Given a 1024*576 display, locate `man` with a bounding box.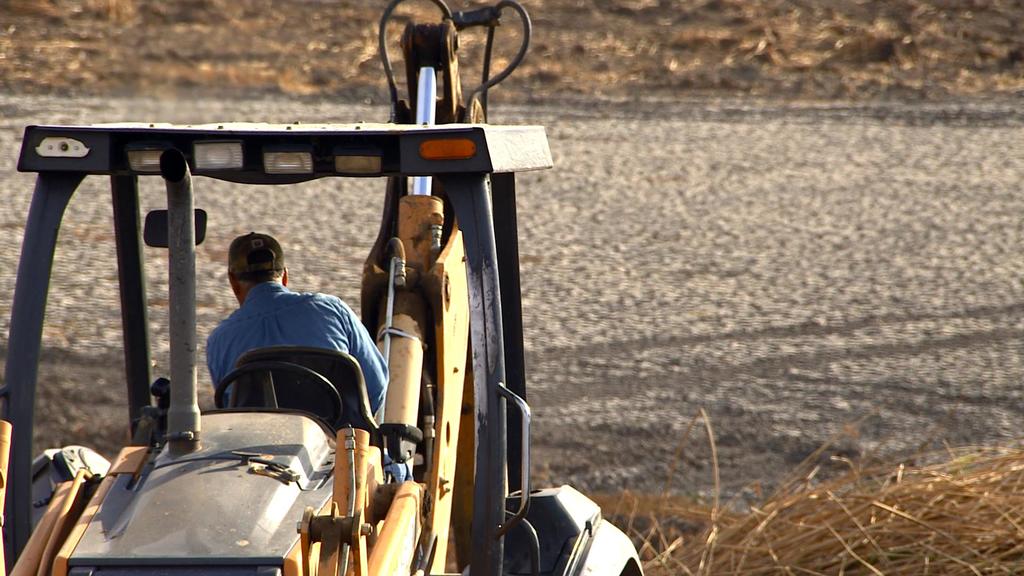
Located: <region>180, 237, 369, 424</region>.
